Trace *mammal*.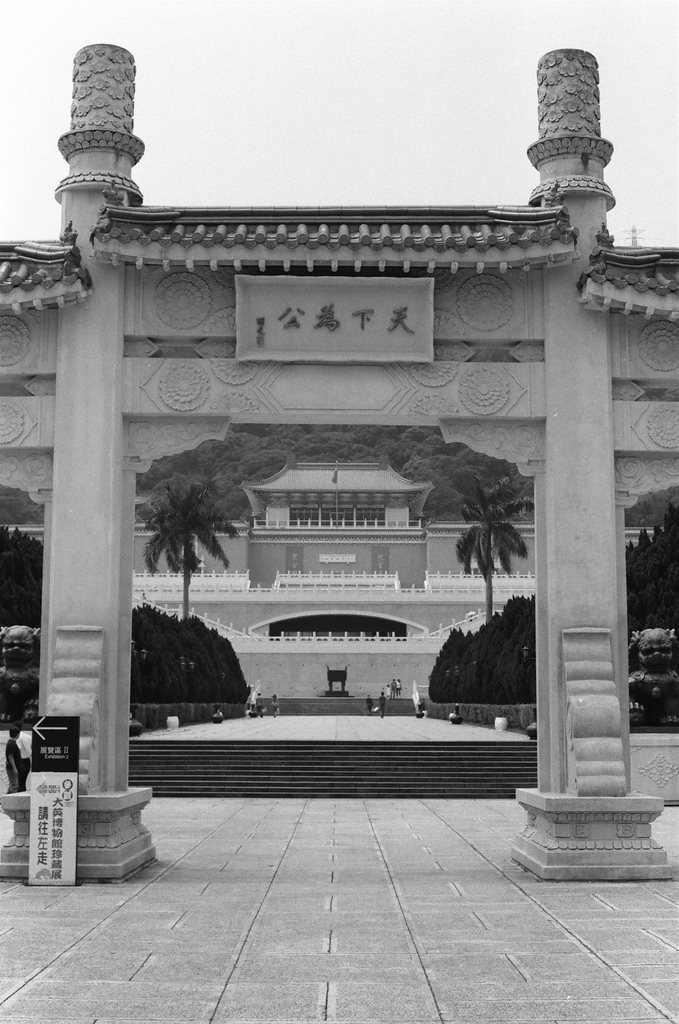
Traced to (255,695,263,719).
